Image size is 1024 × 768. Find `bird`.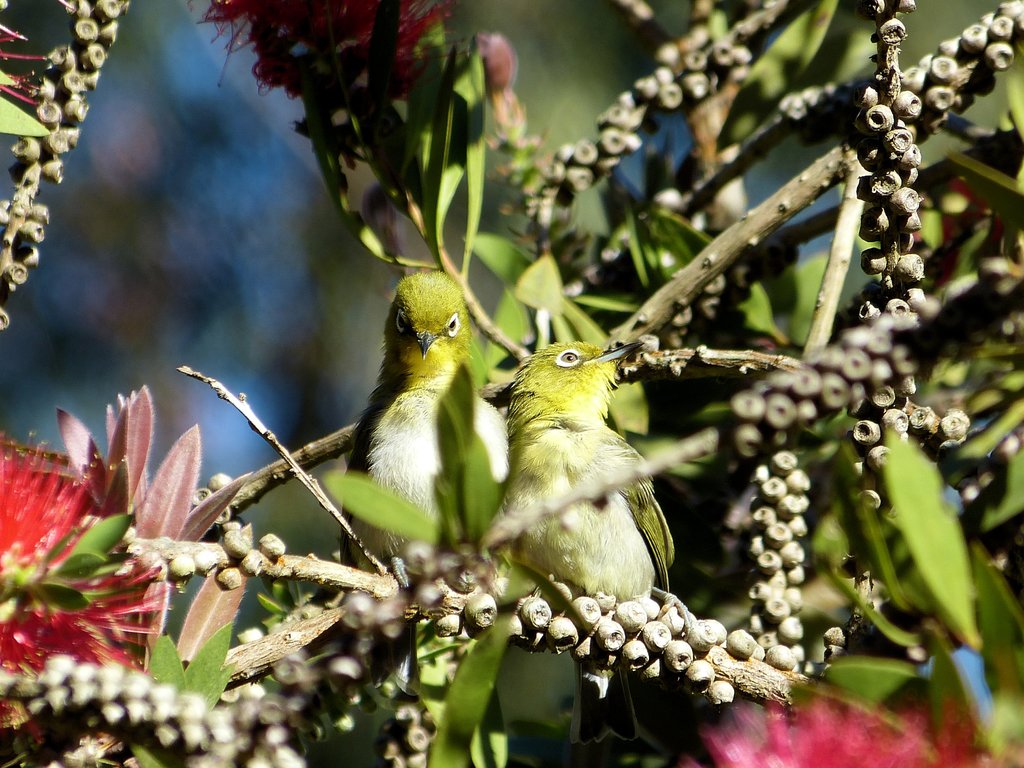
box=[493, 341, 650, 618].
